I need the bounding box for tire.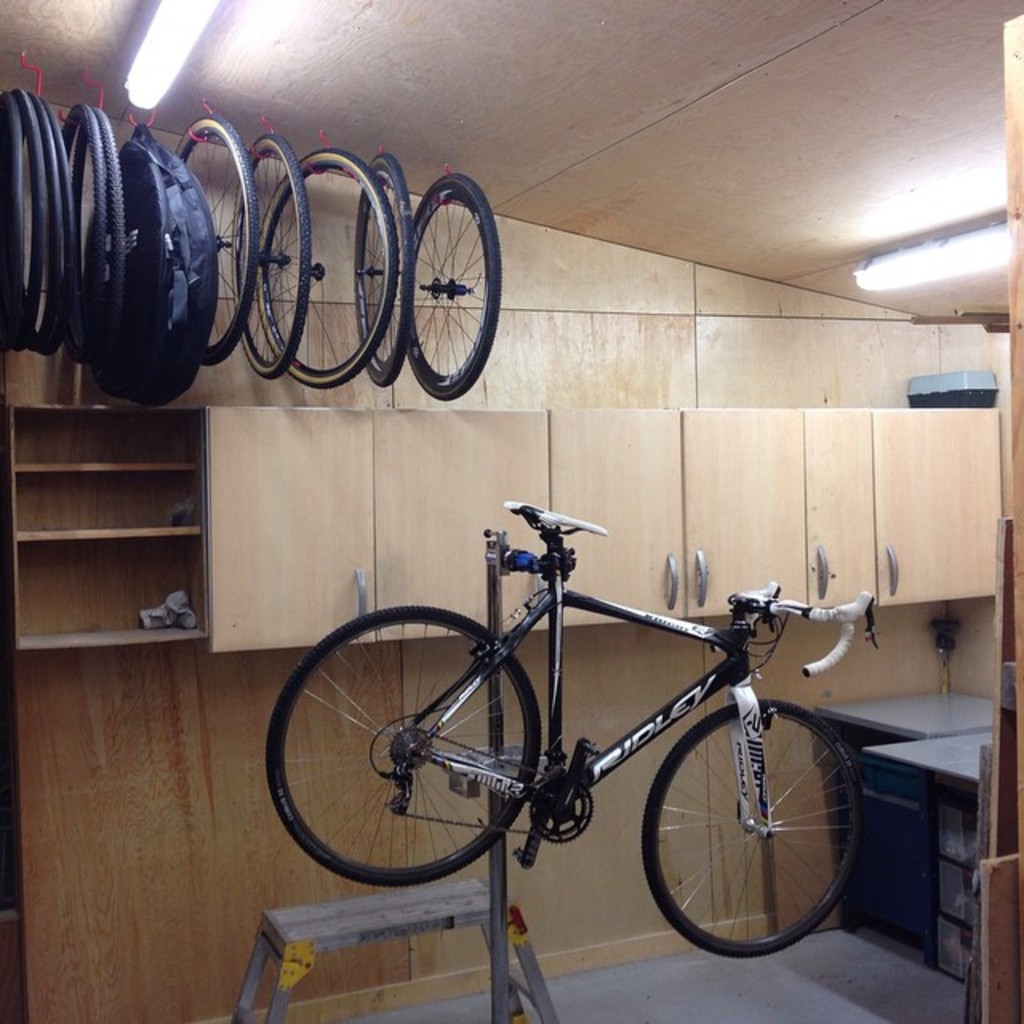
Here it is: BBox(229, 131, 310, 381).
